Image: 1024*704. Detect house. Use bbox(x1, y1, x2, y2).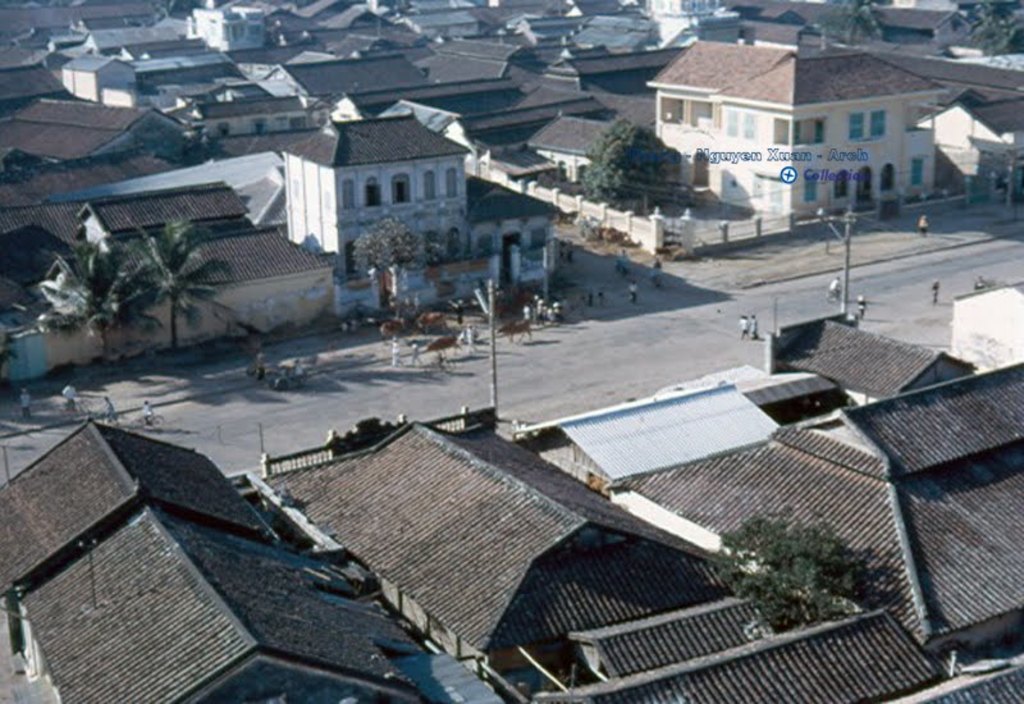
bbox(184, 0, 276, 55).
